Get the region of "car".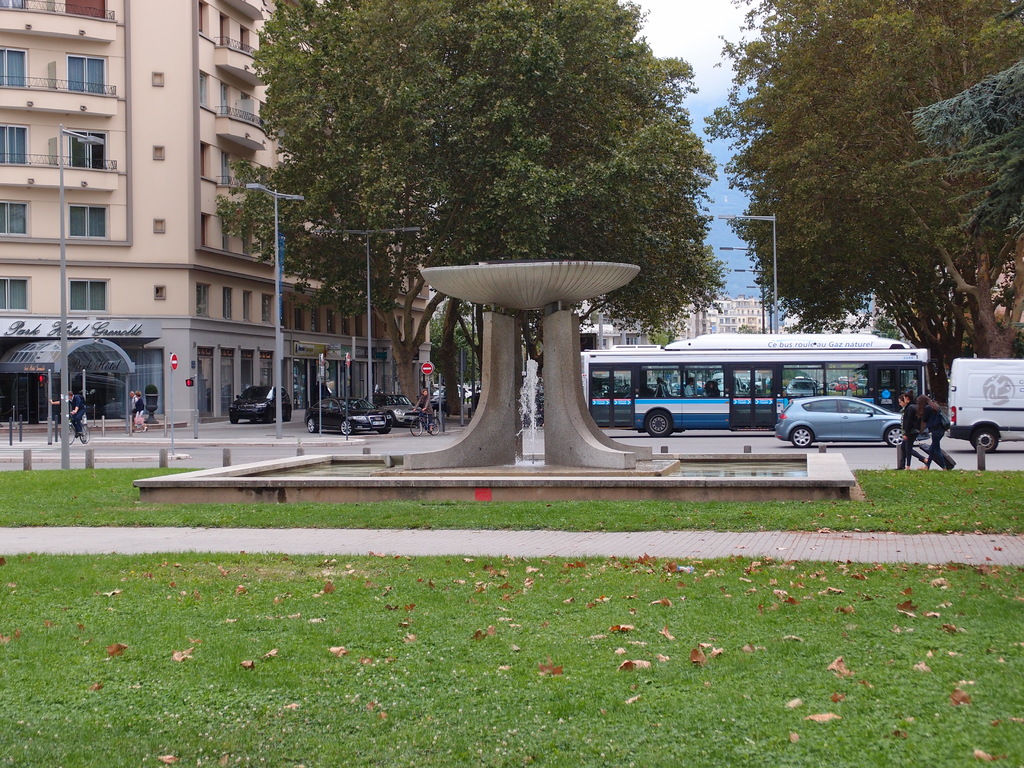
select_region(776, 395, 931, 449).
